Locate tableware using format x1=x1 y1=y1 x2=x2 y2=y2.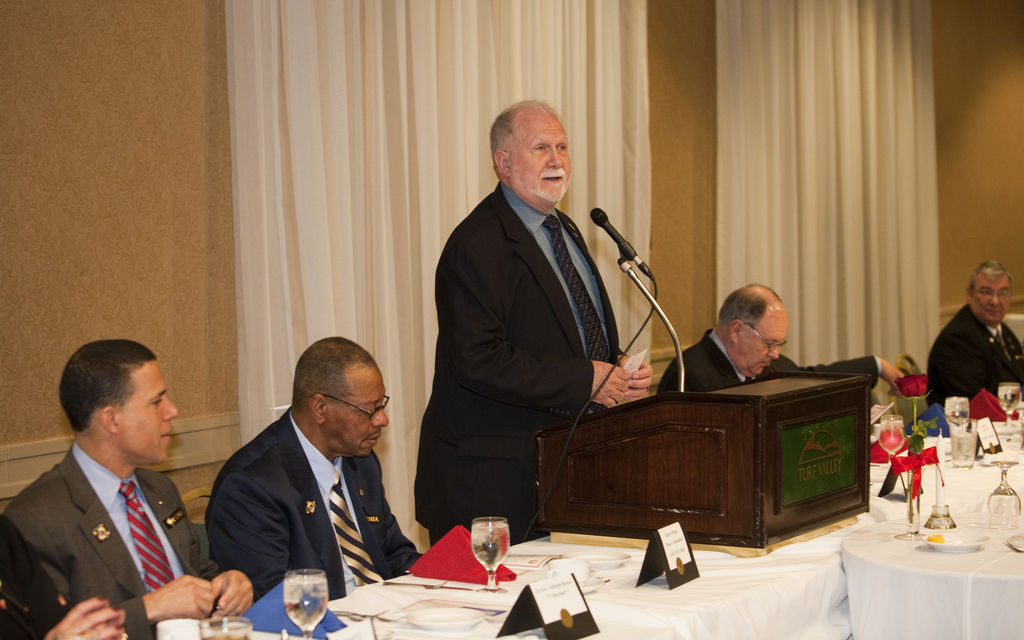
x1=946 y1=396 x2=970 y2=426.
